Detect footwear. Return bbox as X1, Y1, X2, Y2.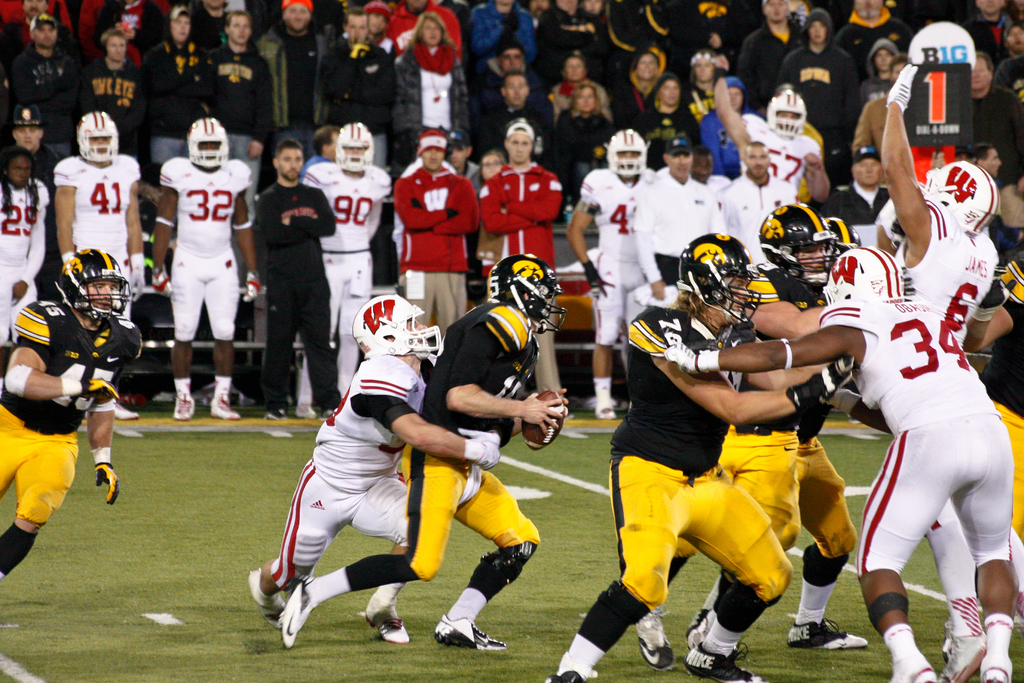
245, 567, 294, 625.
